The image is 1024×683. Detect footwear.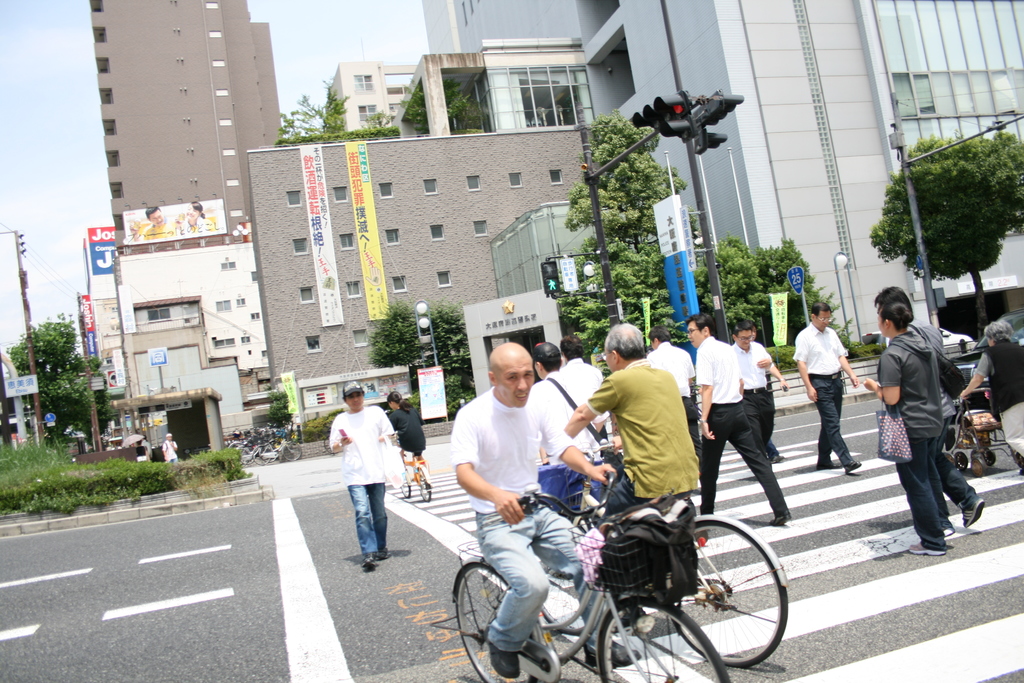
Detection: left=480, top=636, right=525, bottom=682.
